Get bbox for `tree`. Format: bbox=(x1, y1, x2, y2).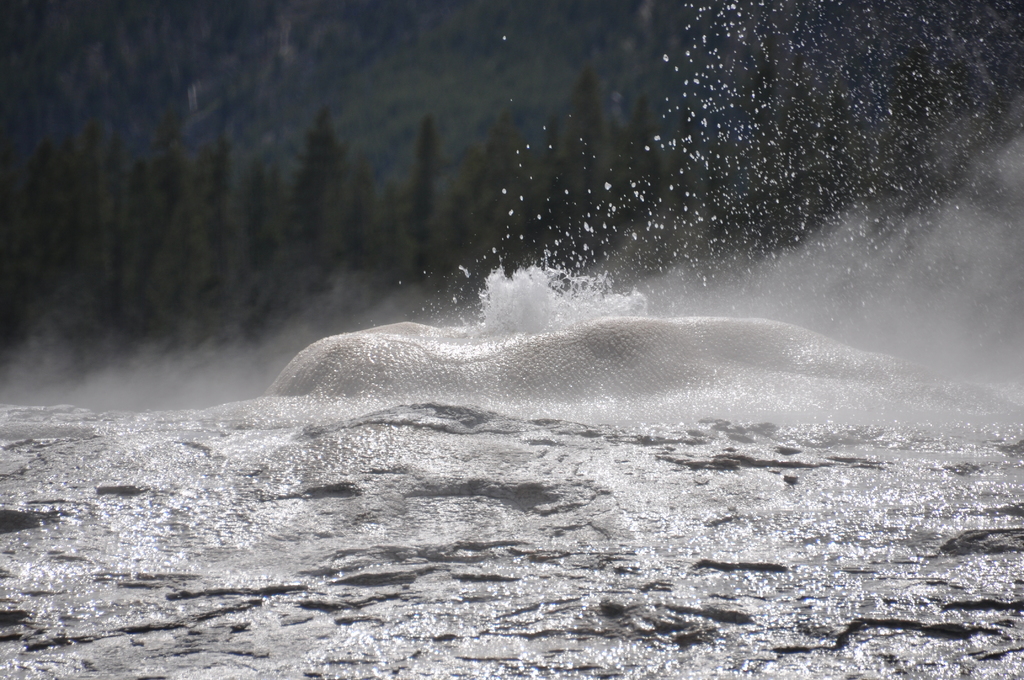
bbox=(541, 71, 622, 264).
